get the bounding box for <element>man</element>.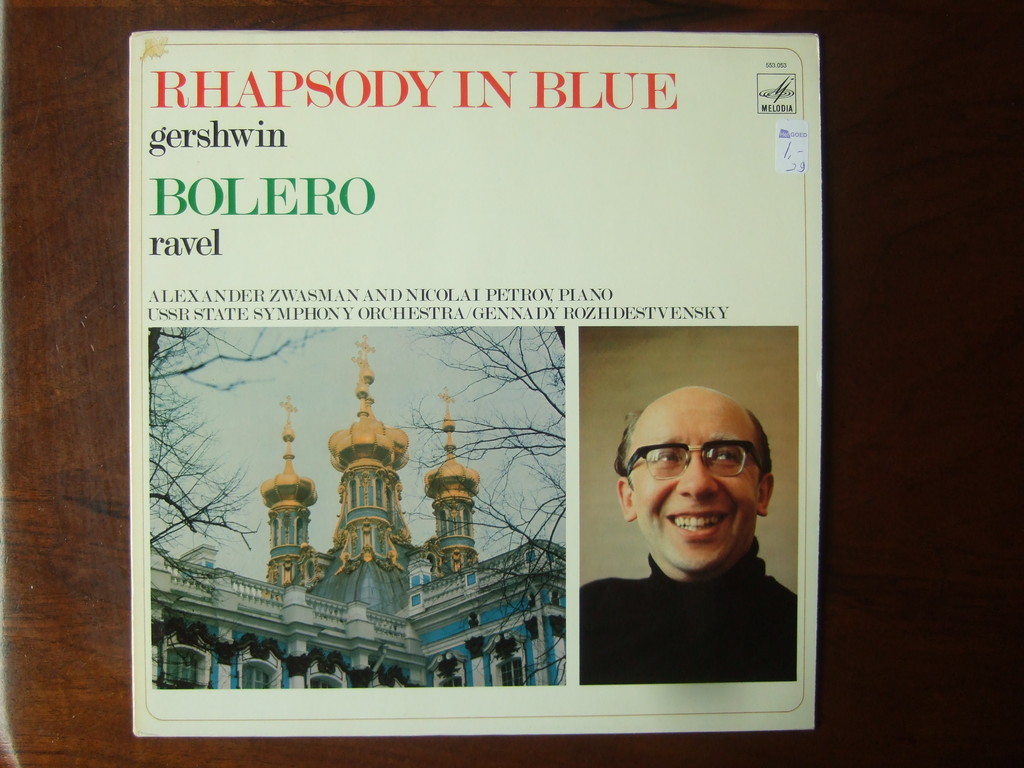
(left=580, top=389, right=799, bottom=673).
